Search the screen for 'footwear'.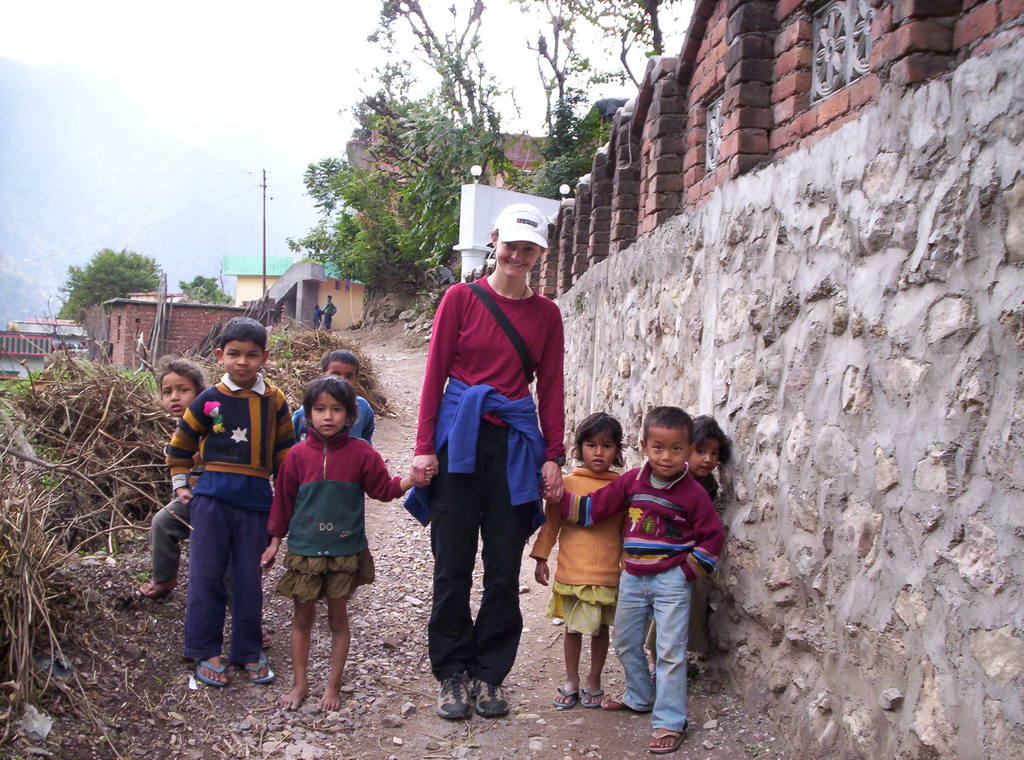
Found at <bbox>266, 628, 270, 647</bbox>.
